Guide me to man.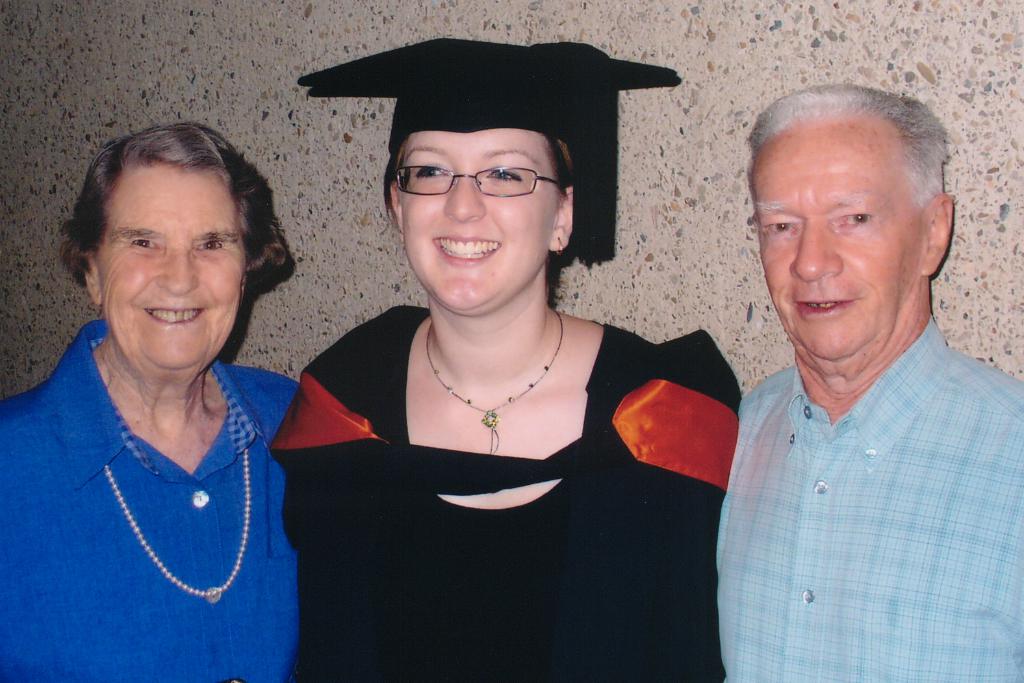
Guidance: 683:75:1023:677.
